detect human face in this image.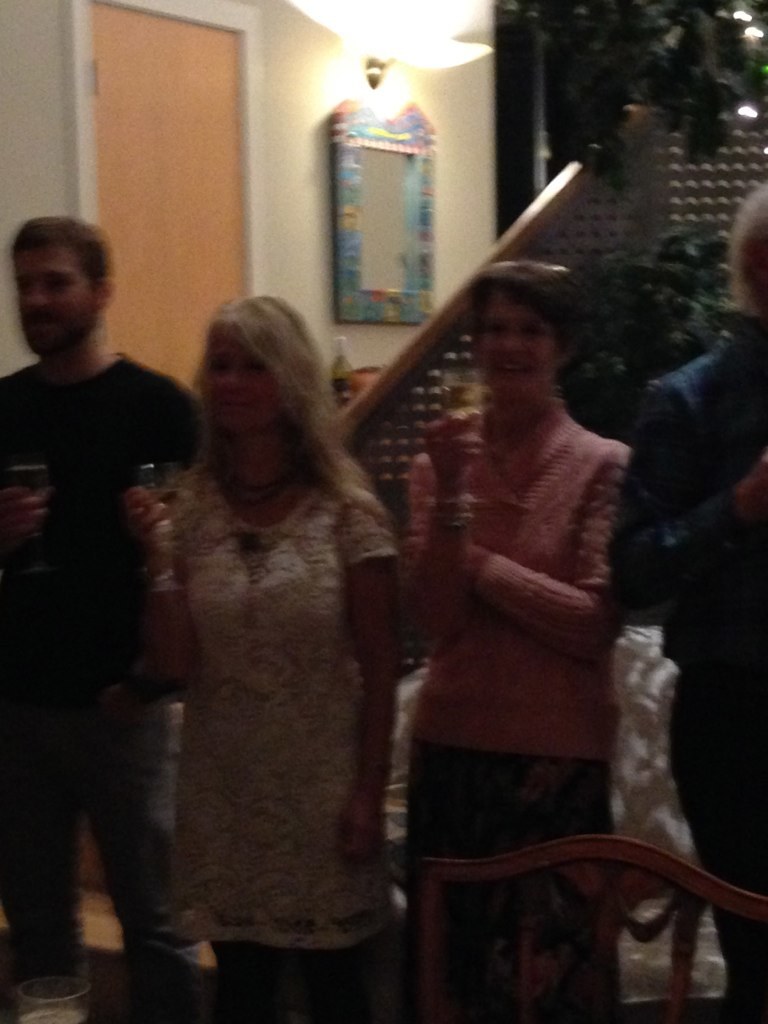
Detection: <bbox>201, 320, 275, 442</bbox>.
